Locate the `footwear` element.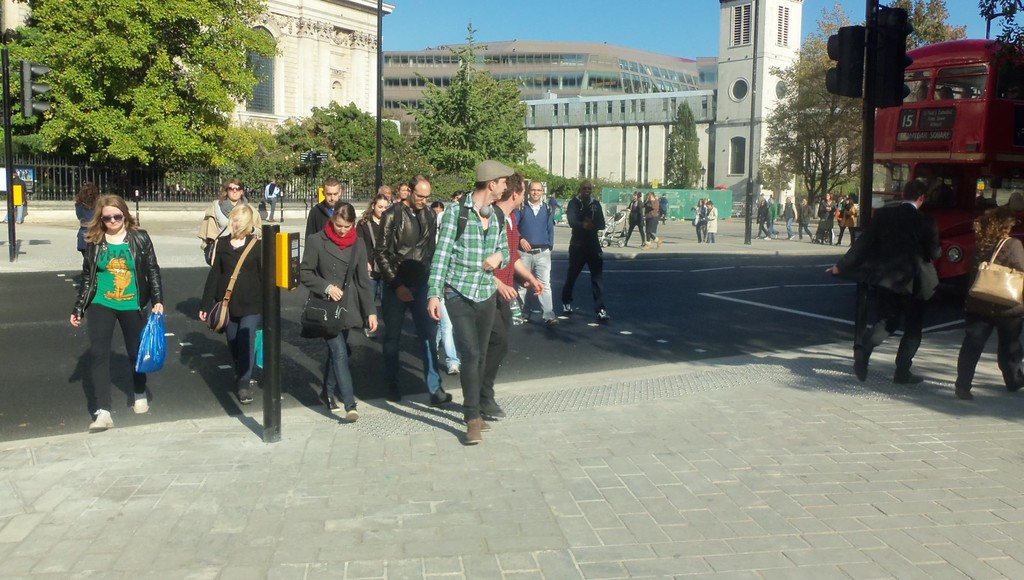
Element bbox: bbox=[641, 239, 651, 250].
